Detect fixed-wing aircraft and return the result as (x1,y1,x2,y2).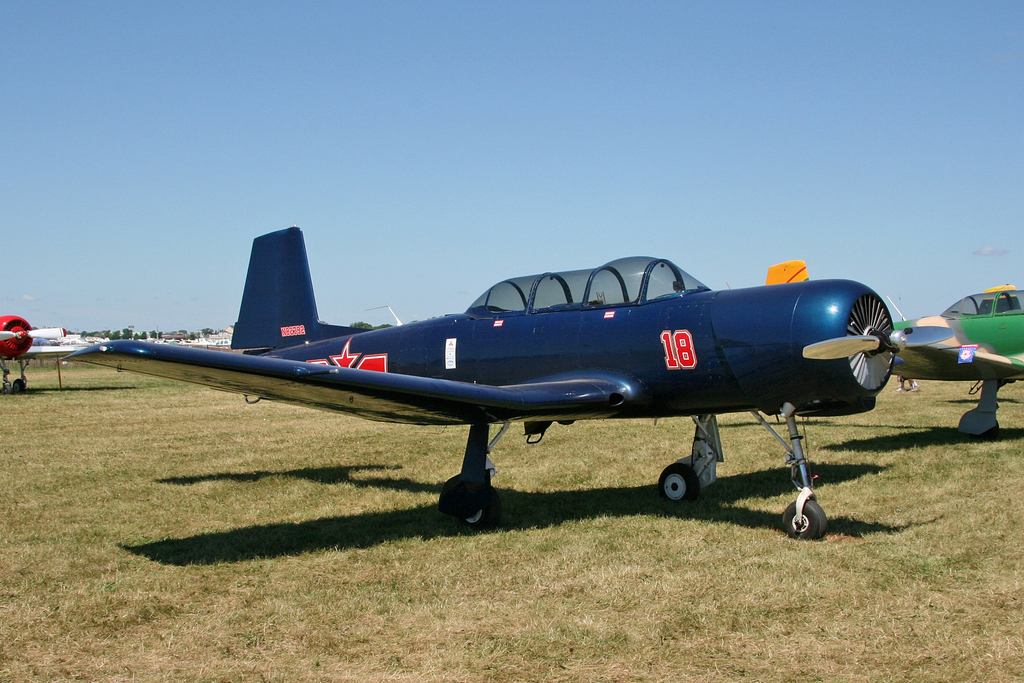
(67,220,952,539).
